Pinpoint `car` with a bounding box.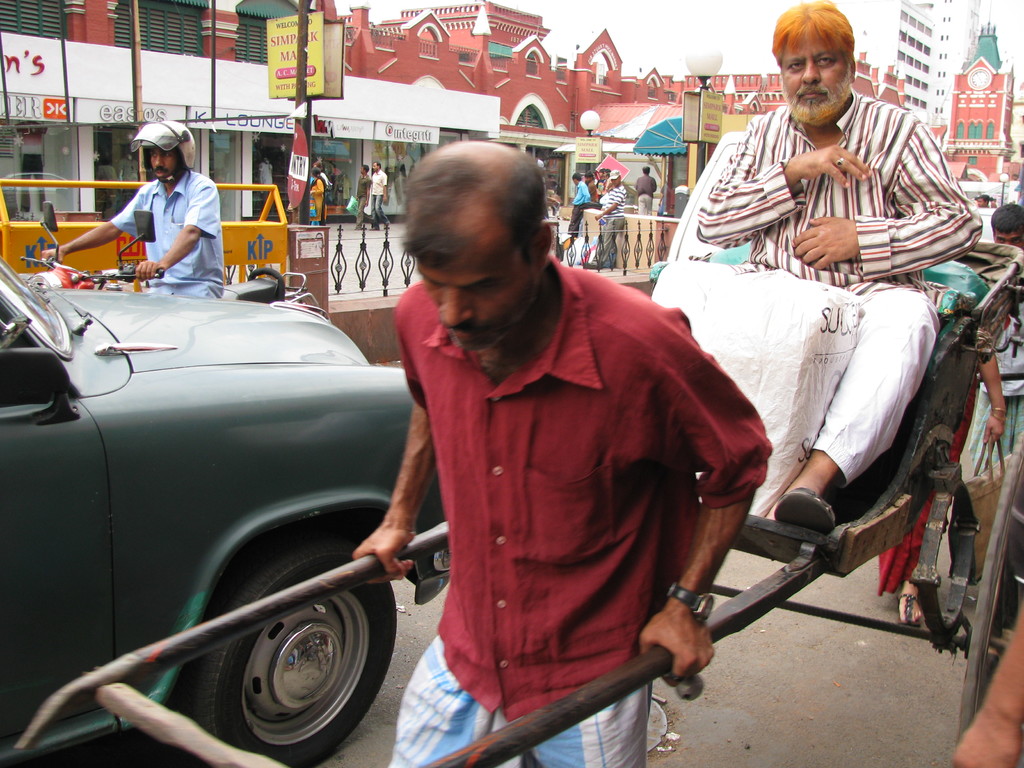
bbox(0, 257, 461, 767).
